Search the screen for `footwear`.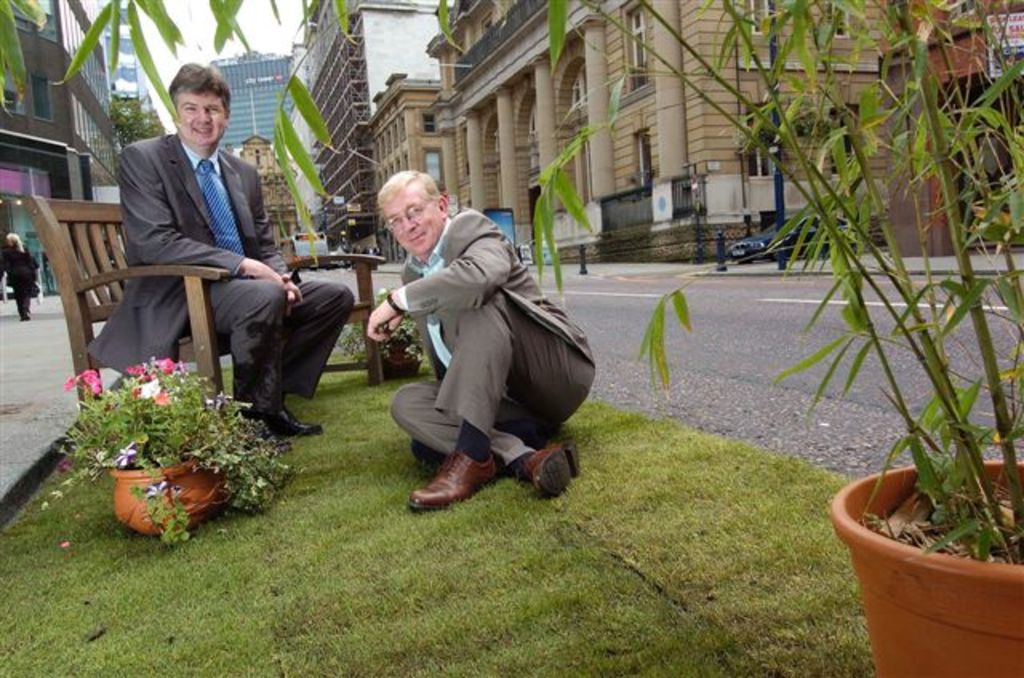
Found at rect(403, 446, 504, 508).
